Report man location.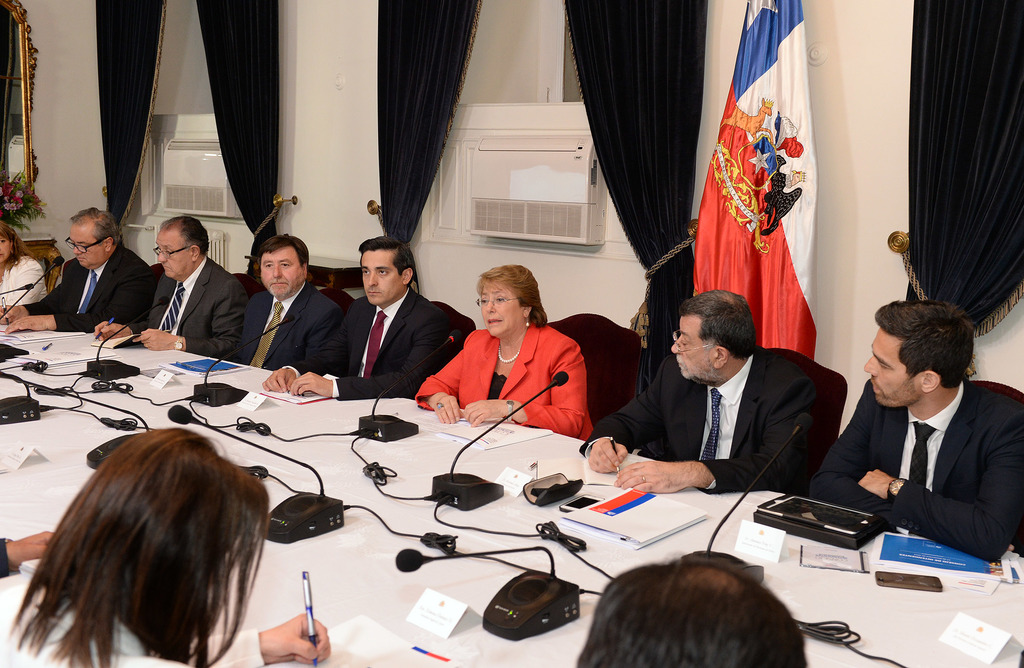
Report: [814, 289, 1023, 577].
